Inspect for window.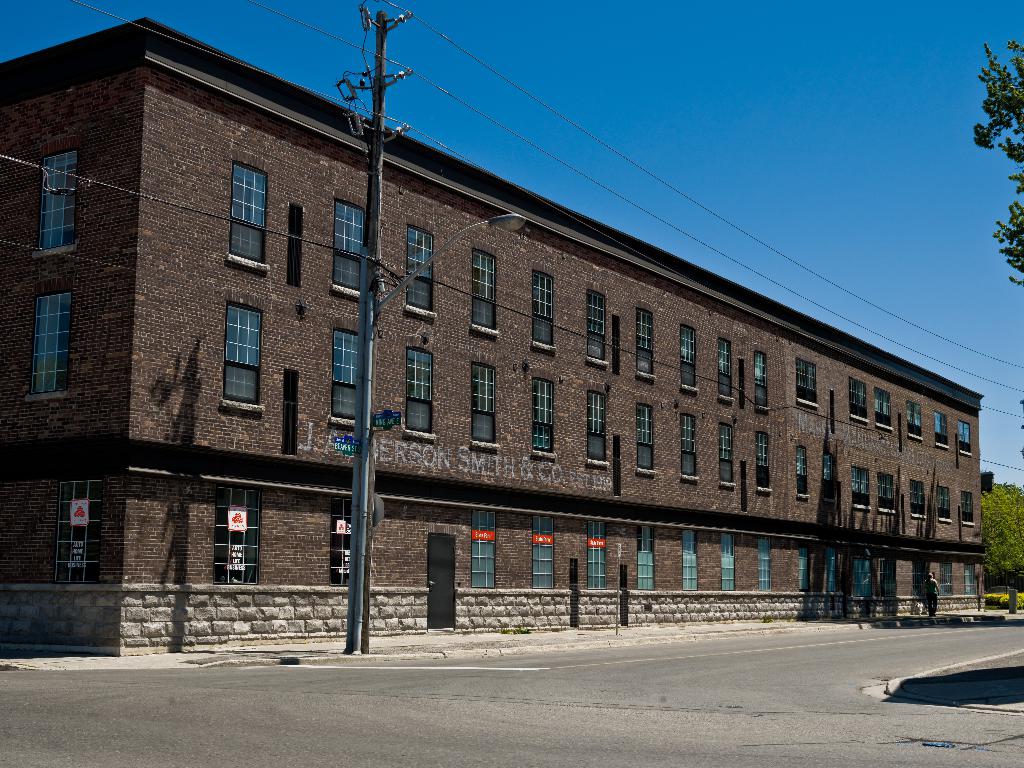
Inspection: bbox(335, 326, 368, 428).
